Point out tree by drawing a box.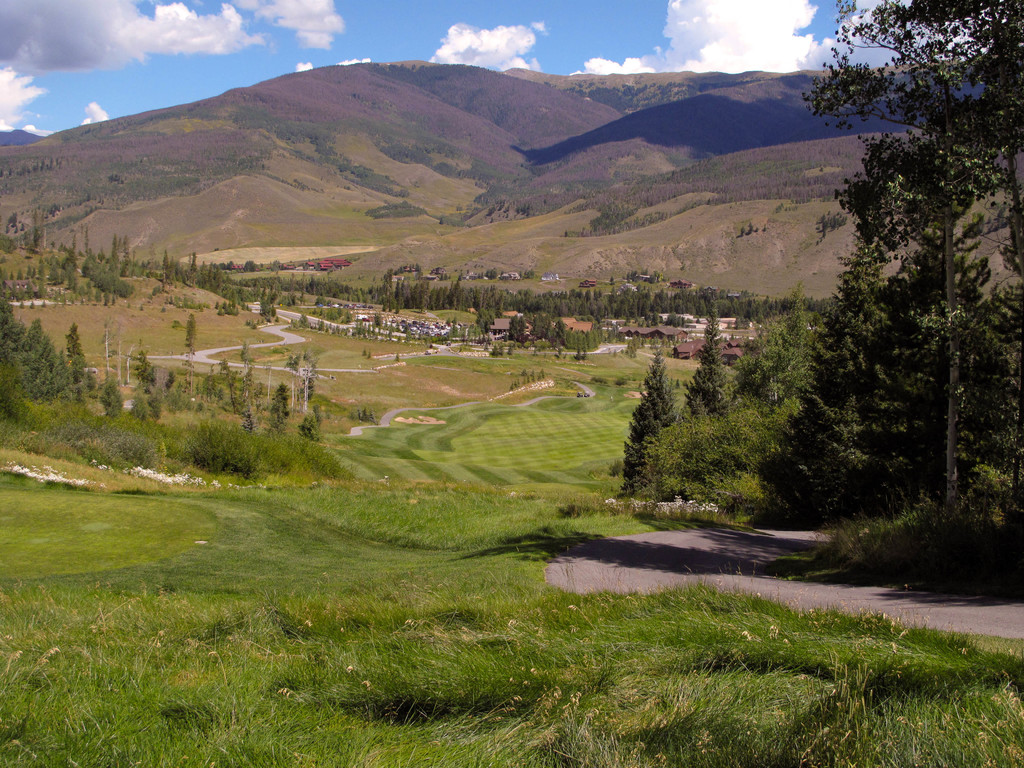
(404, 323, 410, 341).
